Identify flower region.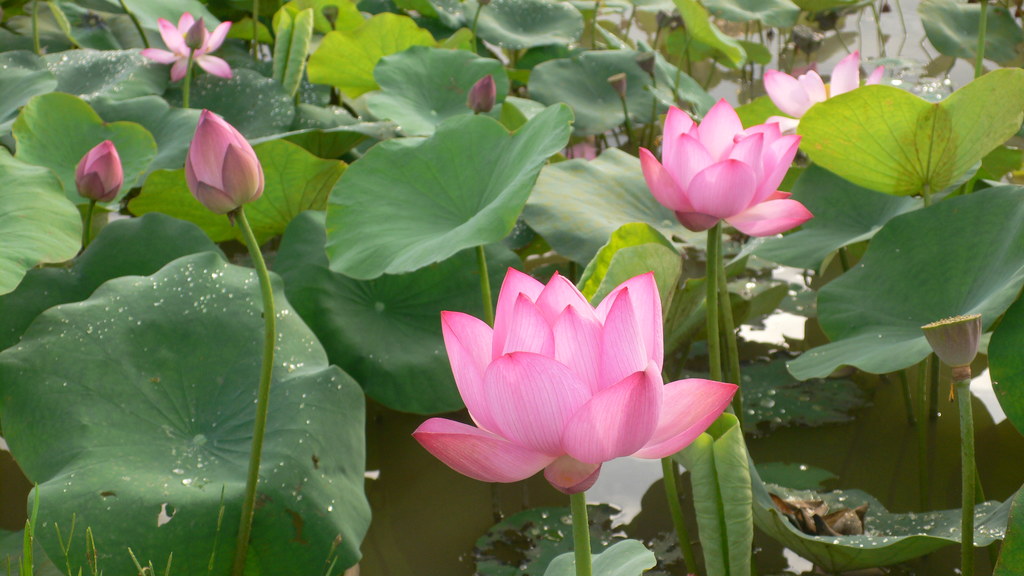
Region: <region>71, 141, 124, 202</region>.
